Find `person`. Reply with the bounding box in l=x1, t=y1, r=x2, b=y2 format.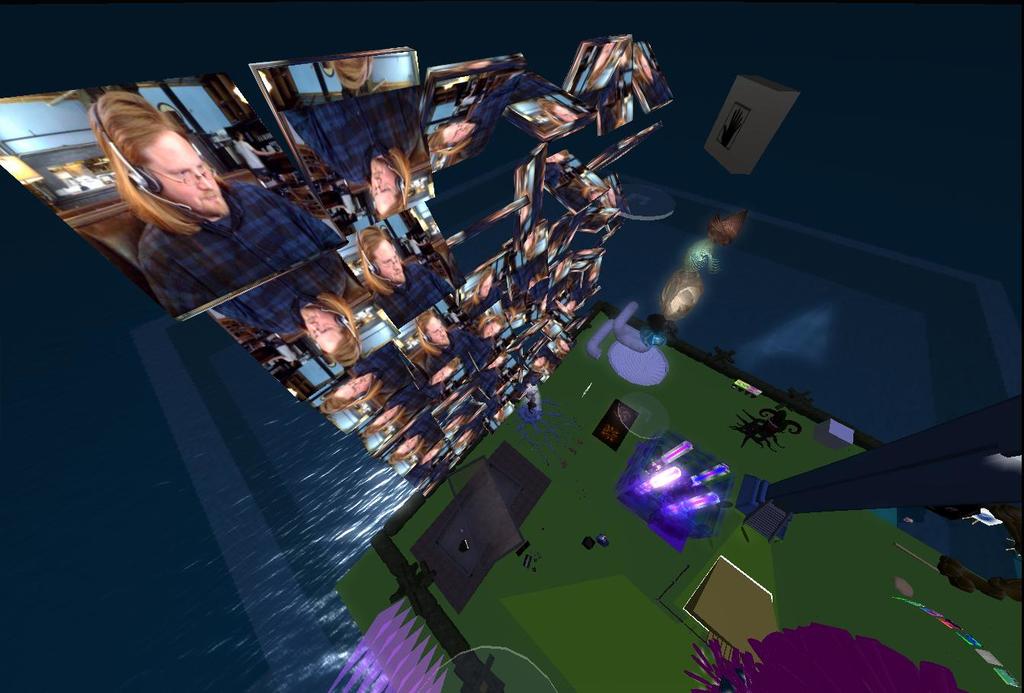
l=65, t=96, r=350, b=372.
